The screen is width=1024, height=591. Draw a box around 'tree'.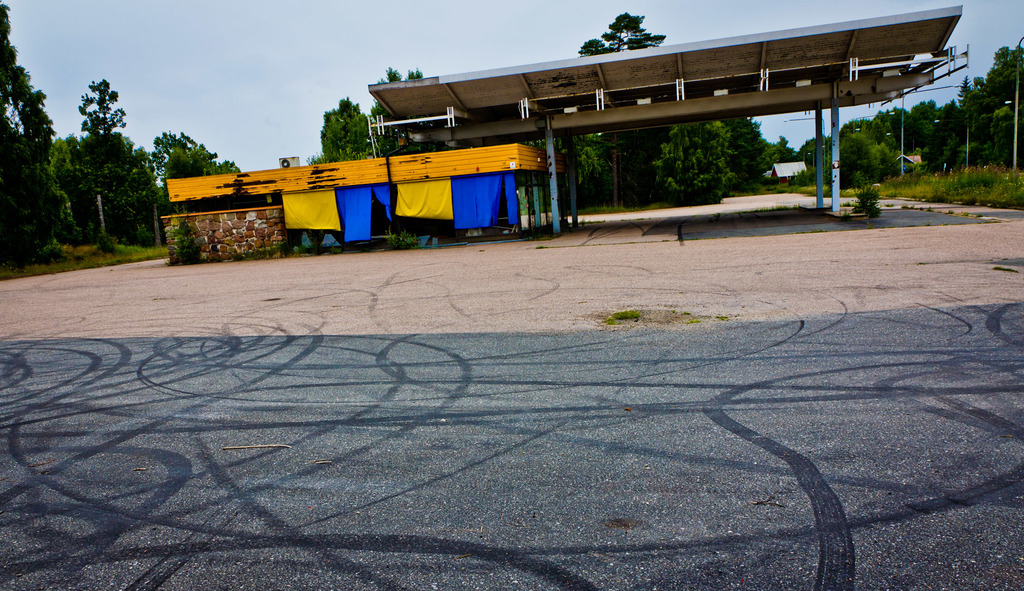
<region>570, 5, 676, 206</region>.
